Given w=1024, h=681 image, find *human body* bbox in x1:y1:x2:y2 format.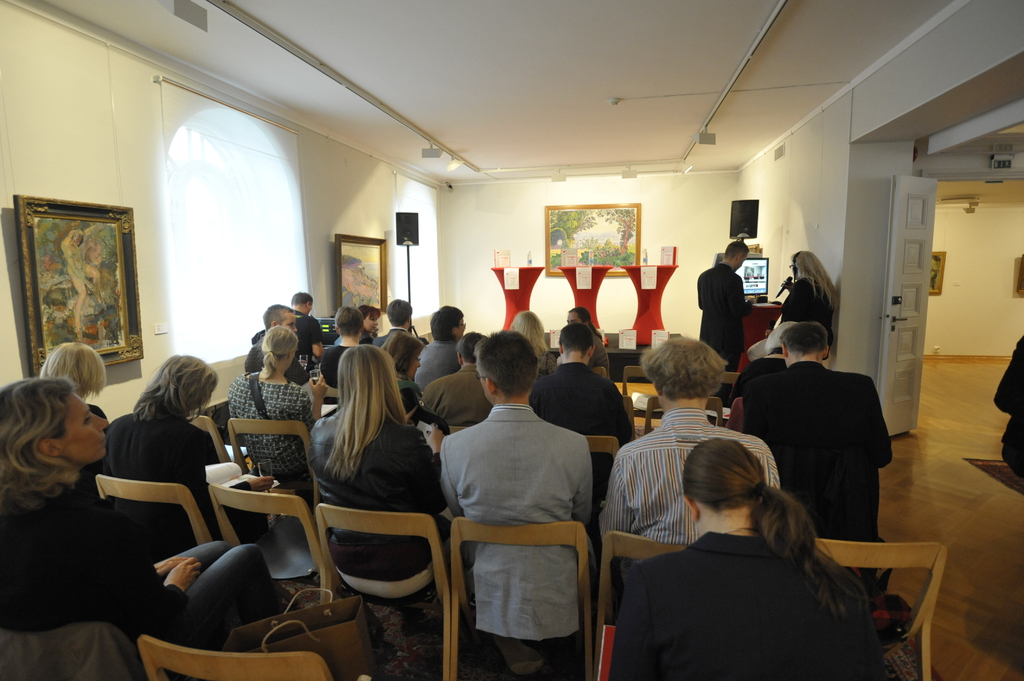
428:341:612:676.
